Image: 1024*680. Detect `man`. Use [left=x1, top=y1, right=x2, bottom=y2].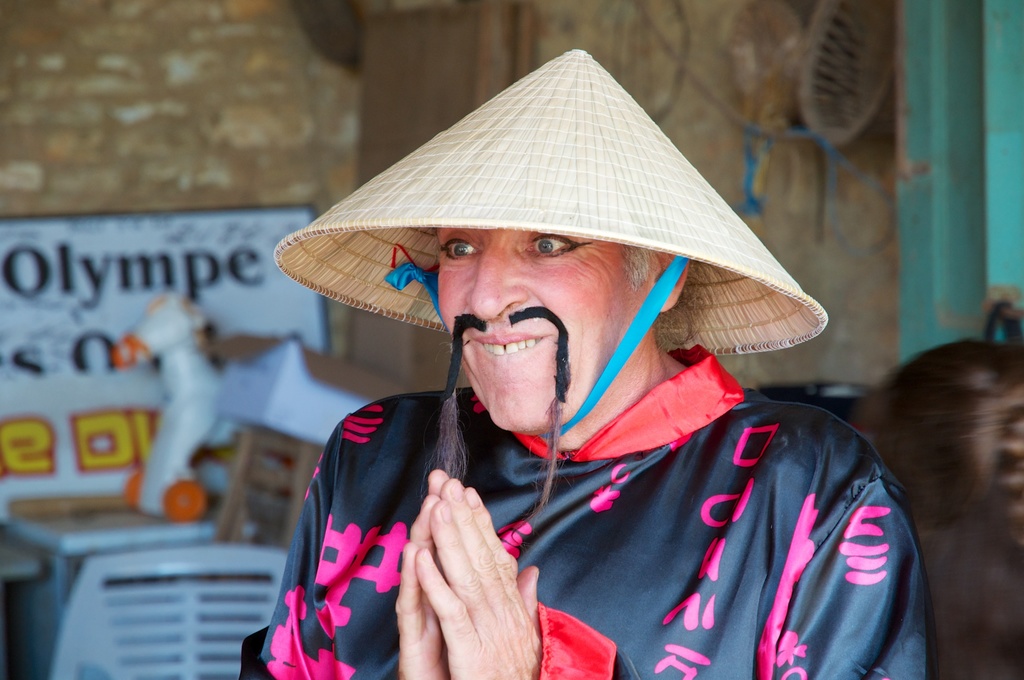
[left=237, top=46, right=929, bottom=679].
